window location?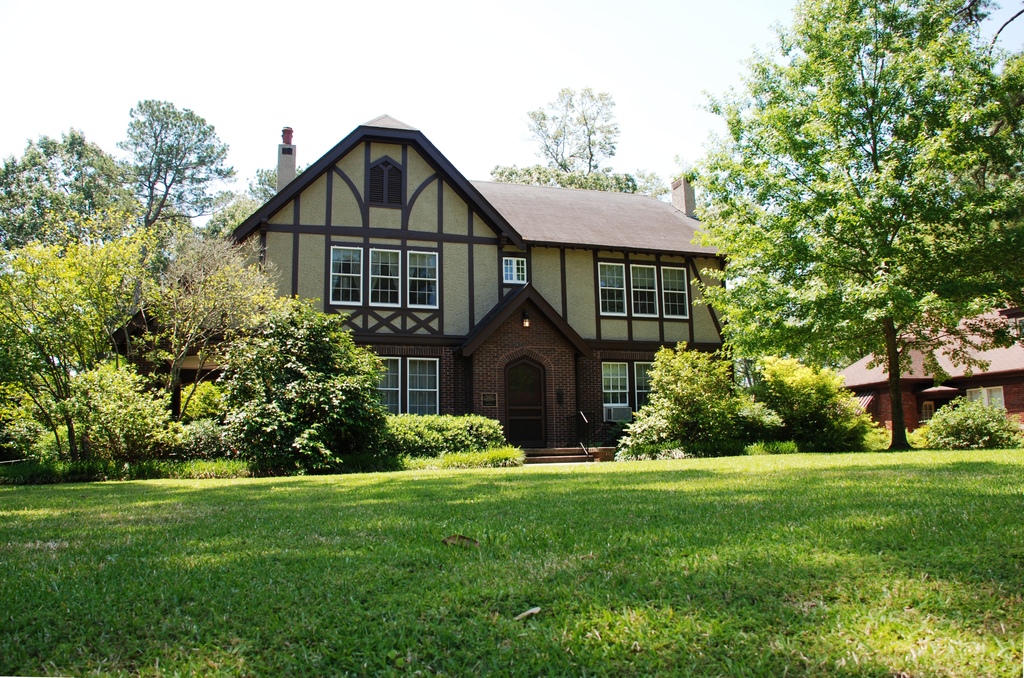
Rect(333, 243, 365, 310)
